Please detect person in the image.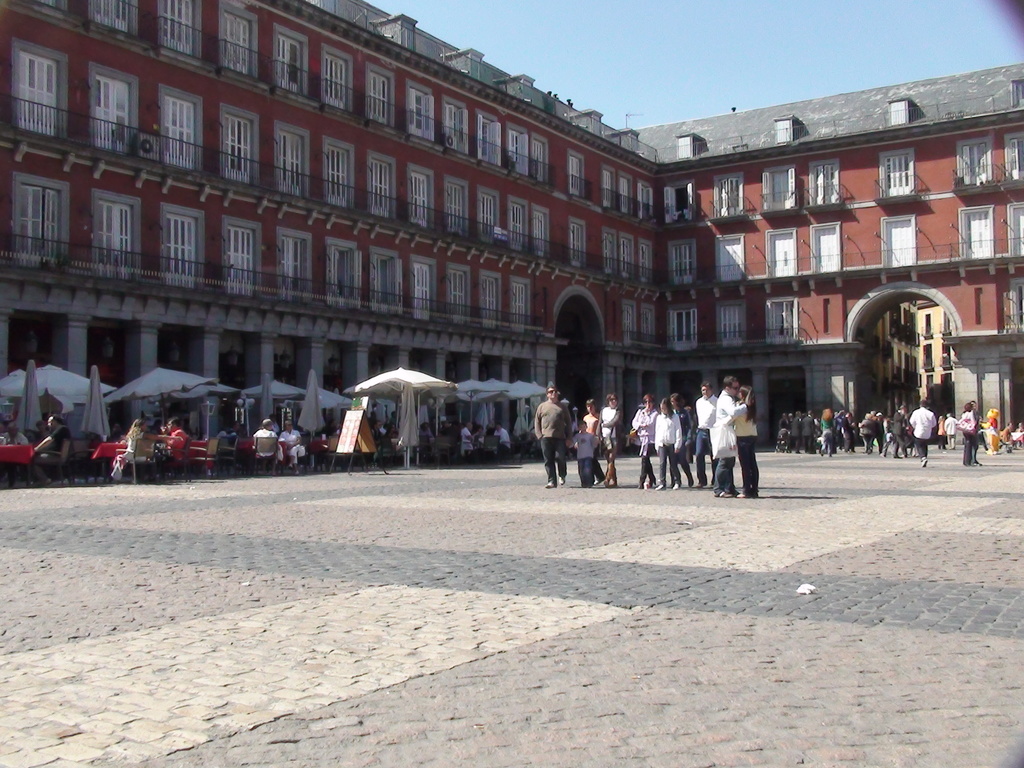
left=275, top=420, right=308, bottom=477.
